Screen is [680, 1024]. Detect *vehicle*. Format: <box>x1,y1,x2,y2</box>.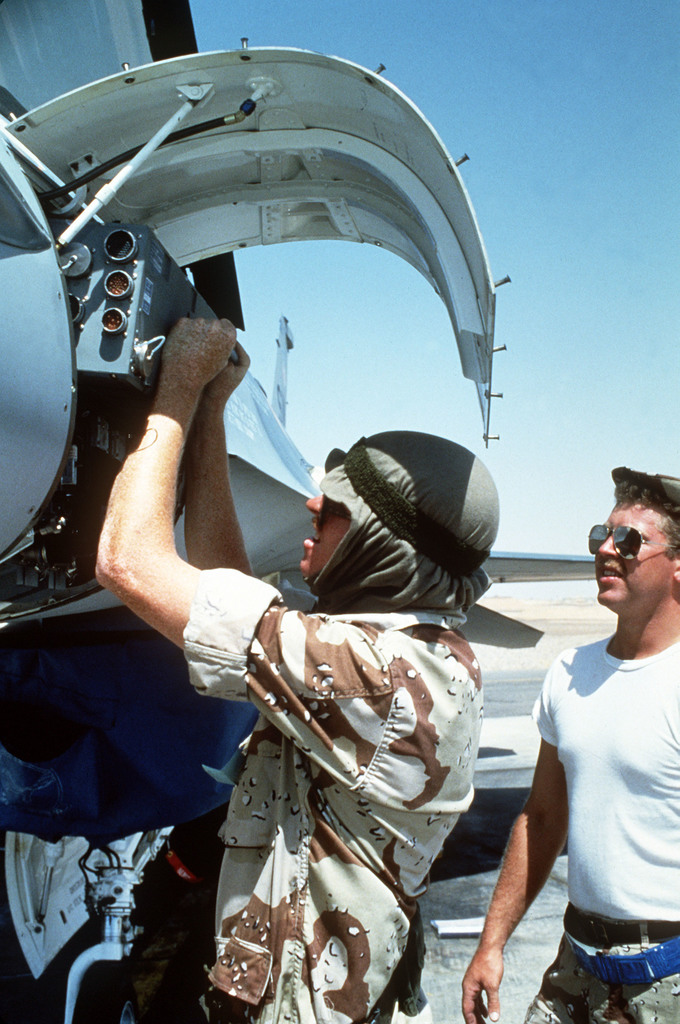
<box>15,120,558,989</box>.
